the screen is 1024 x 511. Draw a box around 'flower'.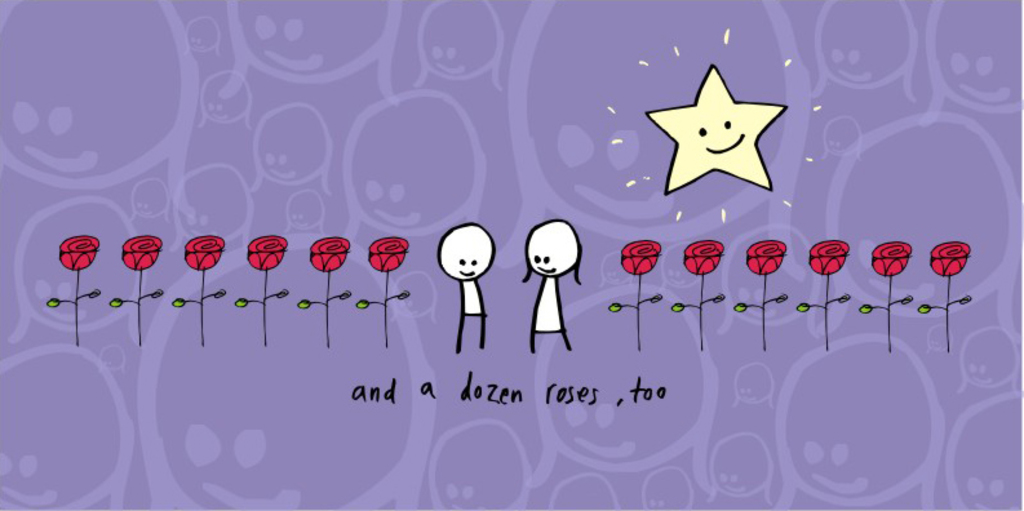
BBox(249, 235, 288, 271).
